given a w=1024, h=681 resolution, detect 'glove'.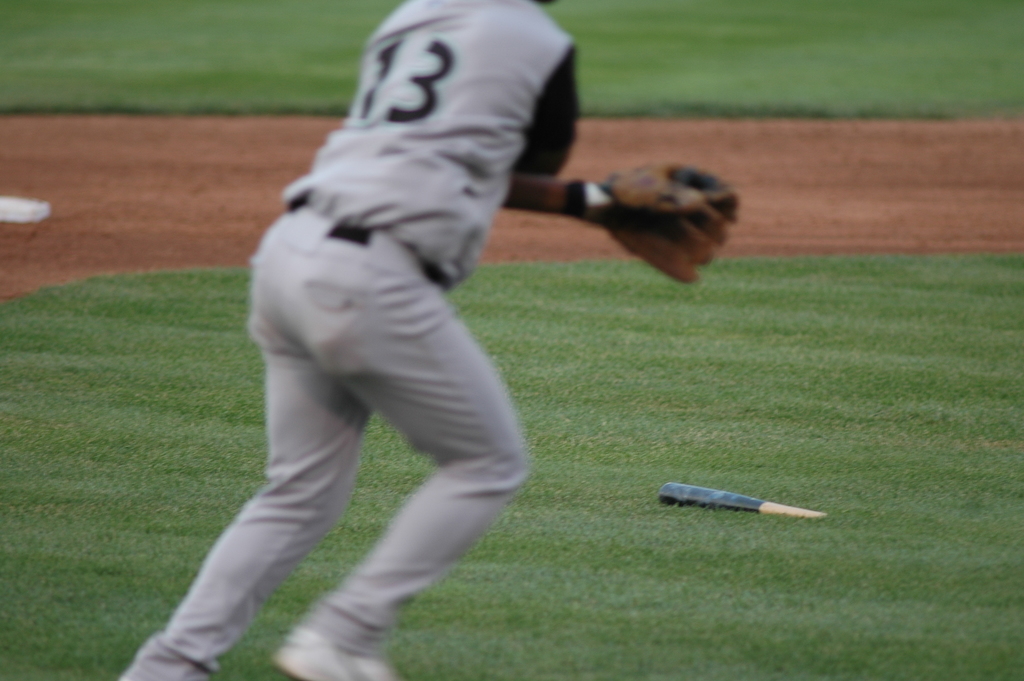
(left=584, top=162, right=739, bottom=283).
